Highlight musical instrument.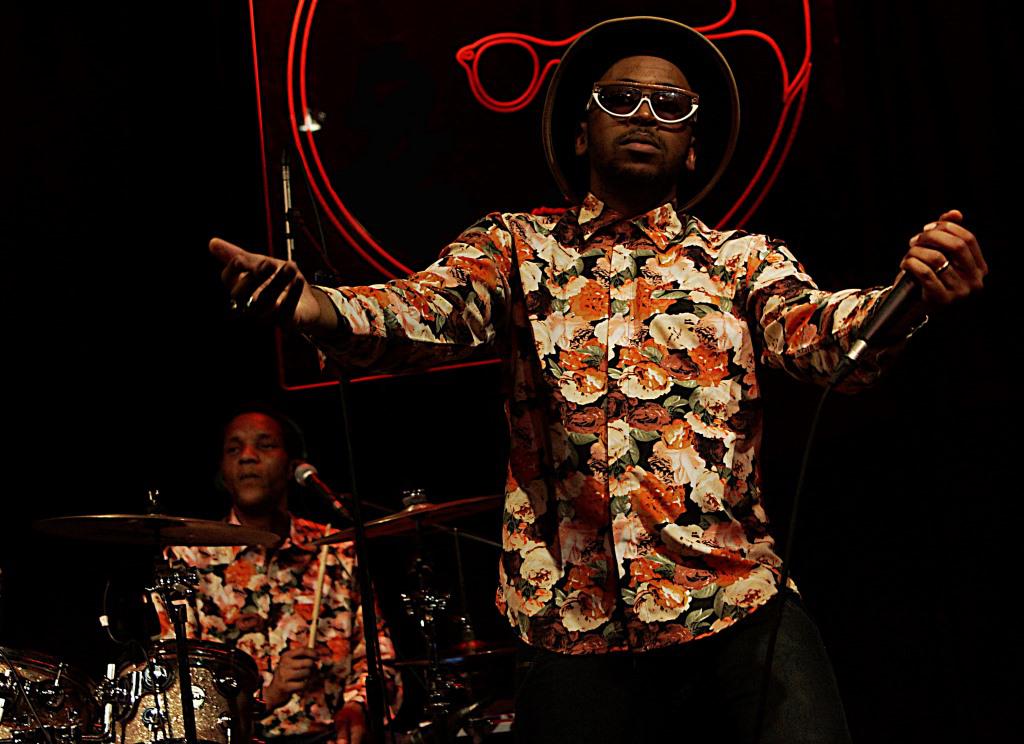
Highlighted region: bbox=[56, 510, 285, 550].
